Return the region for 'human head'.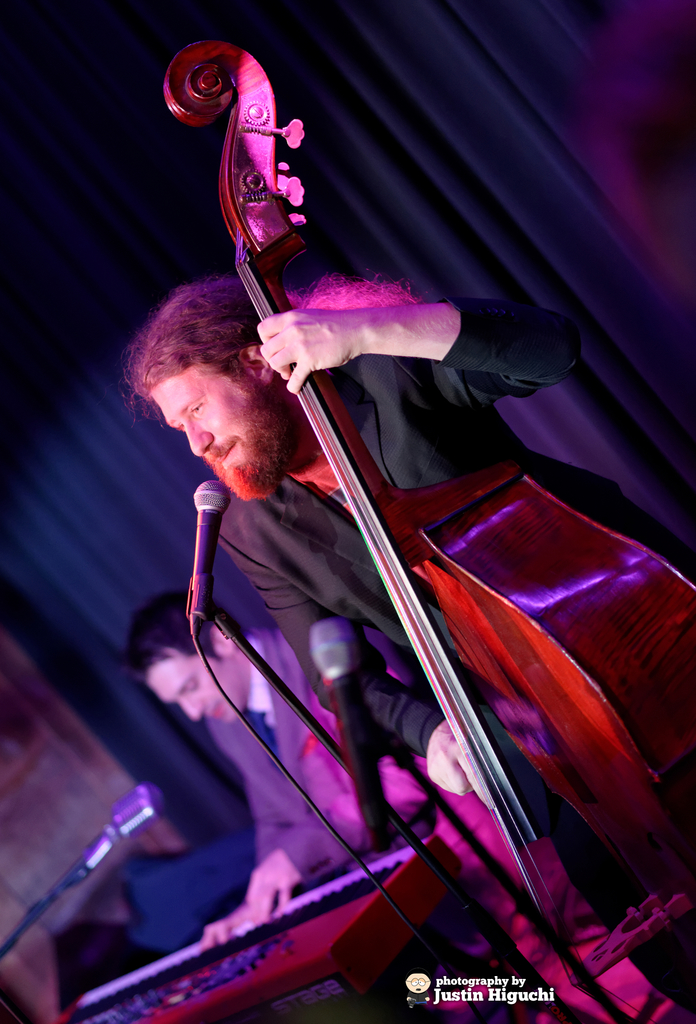
Rect(120, 586, 249, 728).
